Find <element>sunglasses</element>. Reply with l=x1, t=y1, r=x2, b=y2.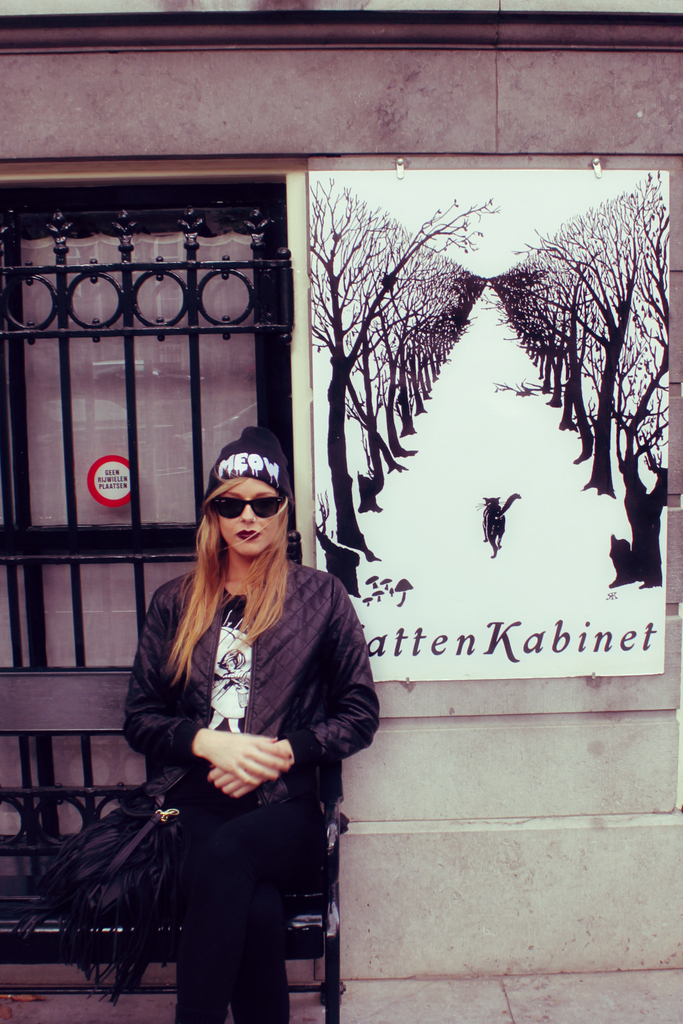
l=208, t=495, r=284, b=520.
